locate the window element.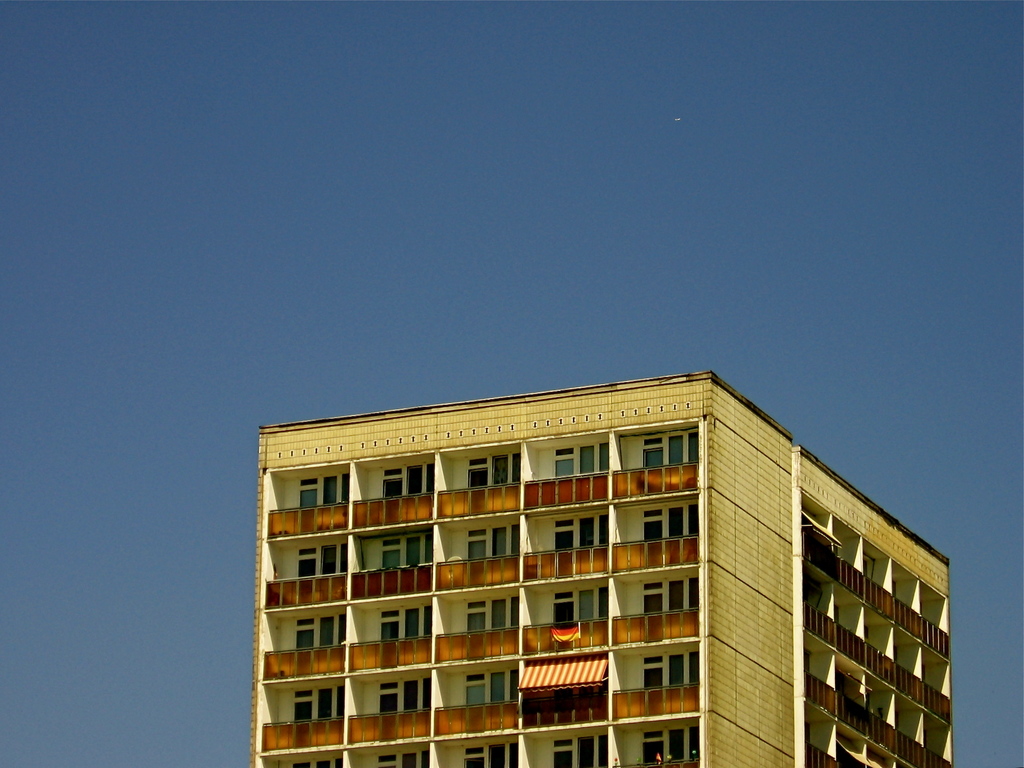
Element bbox: bbox(664, 435, 684, 467).
